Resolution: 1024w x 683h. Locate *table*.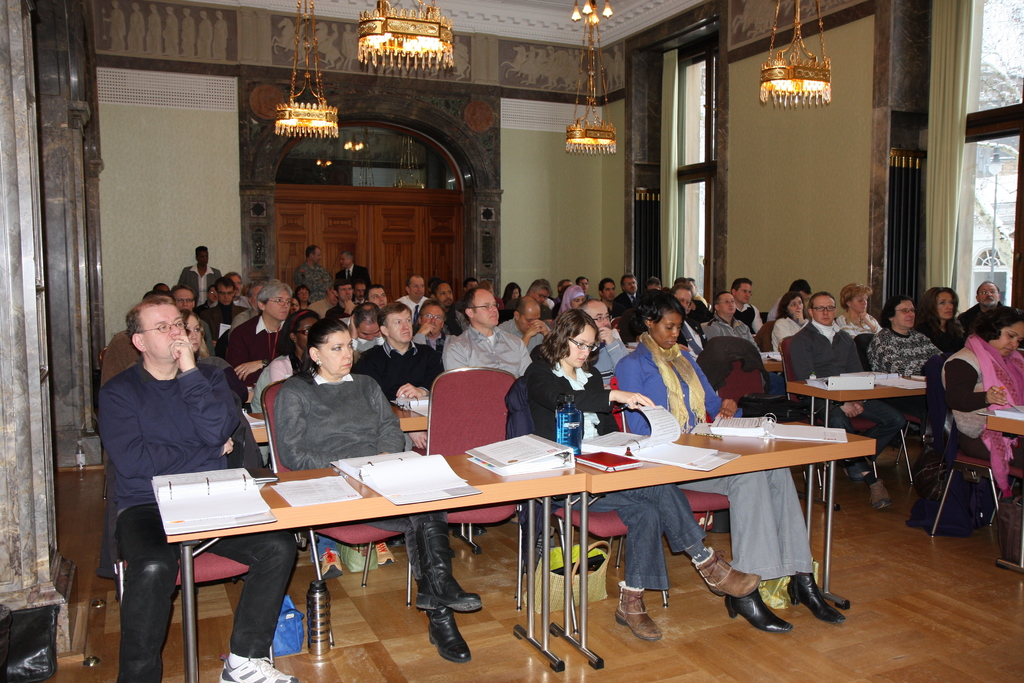
(x1=244, y1=400, x2=426, y2=455).
